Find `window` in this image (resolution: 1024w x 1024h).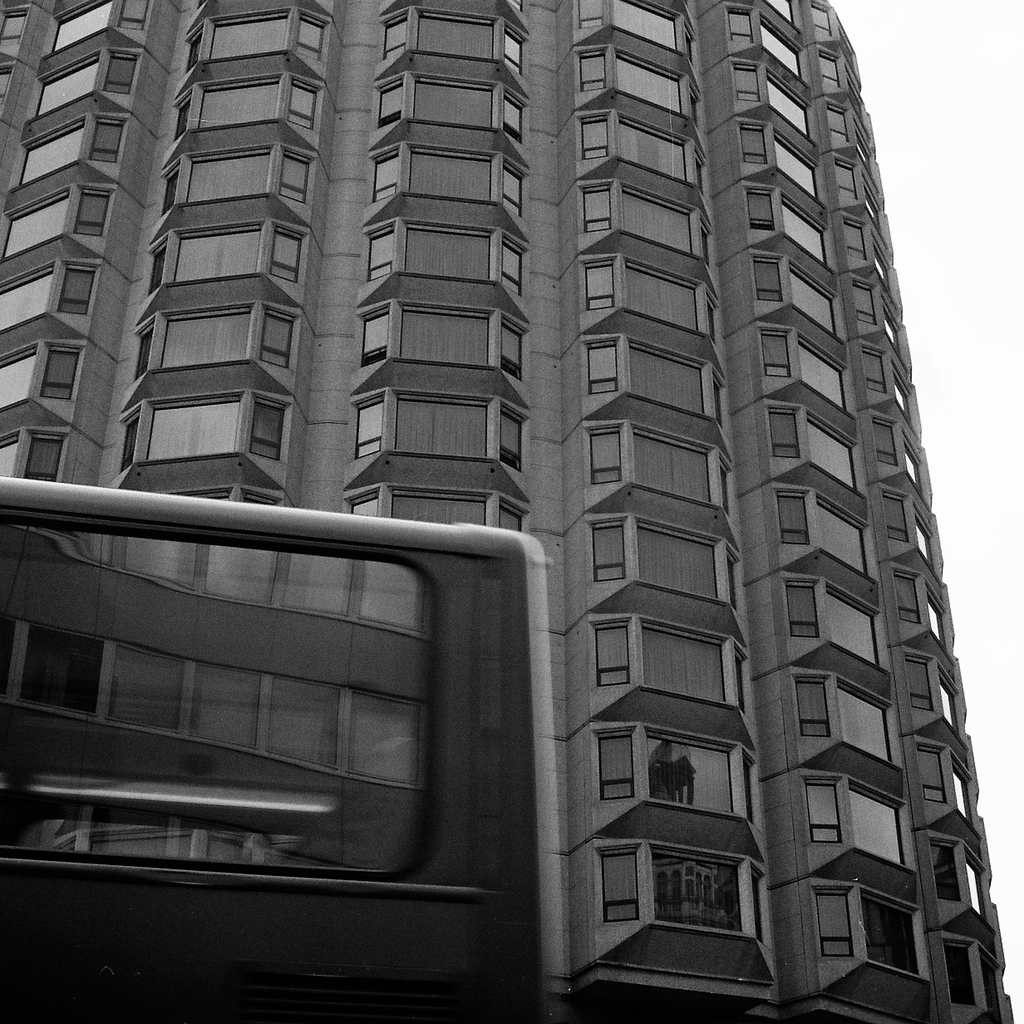
region(350, 411, 521, 475).
